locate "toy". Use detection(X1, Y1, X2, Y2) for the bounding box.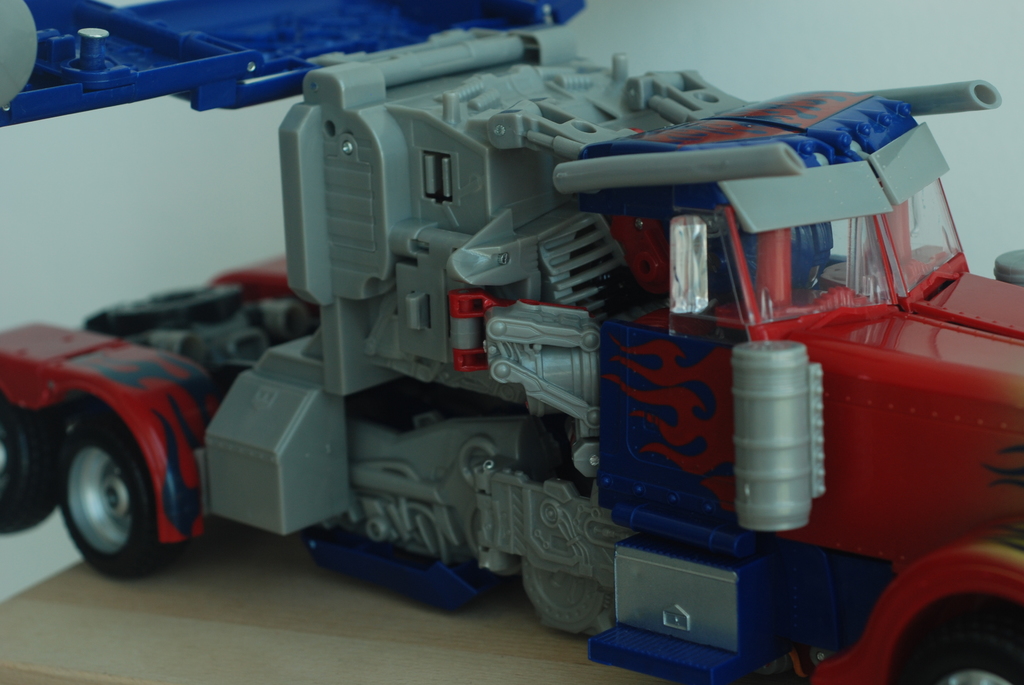
detection(22, 10, 1023, 639).
